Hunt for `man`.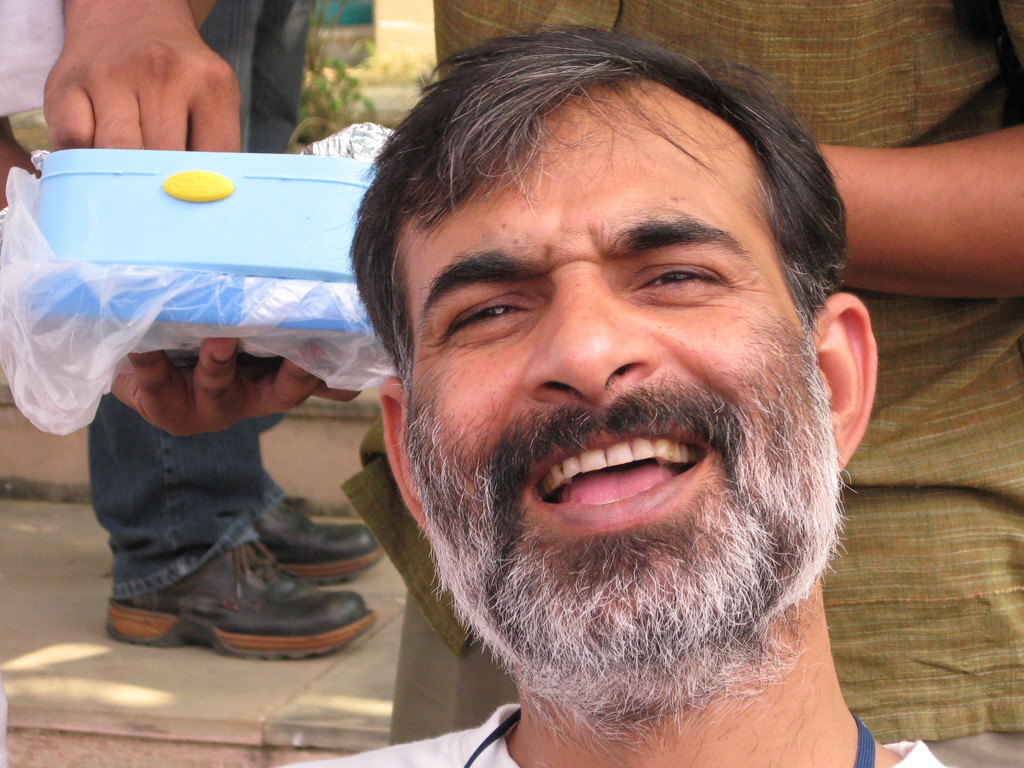
Hunted down at rect(339, 72, 885, 742).
